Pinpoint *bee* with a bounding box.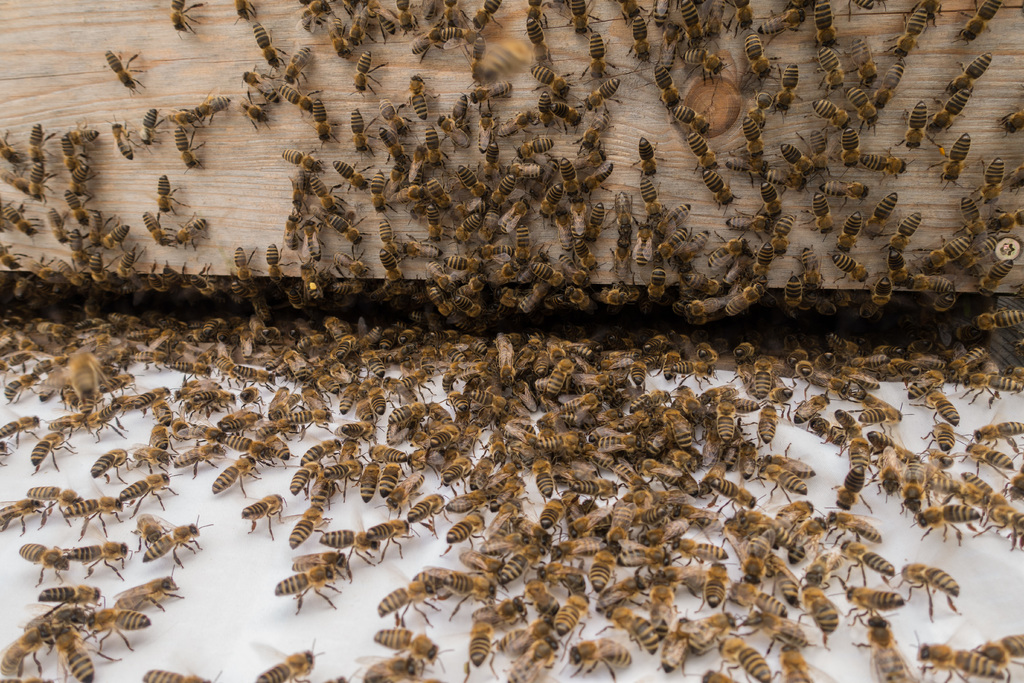
[434, 283, 454, 312].
